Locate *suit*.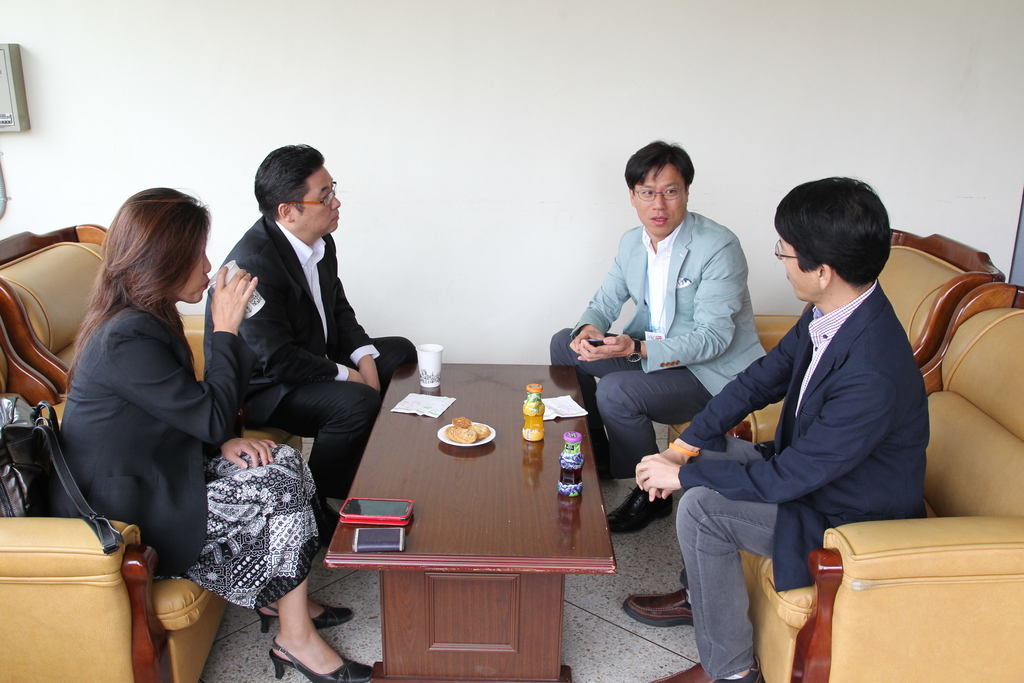
Bounding box: 676,280,937,594.
